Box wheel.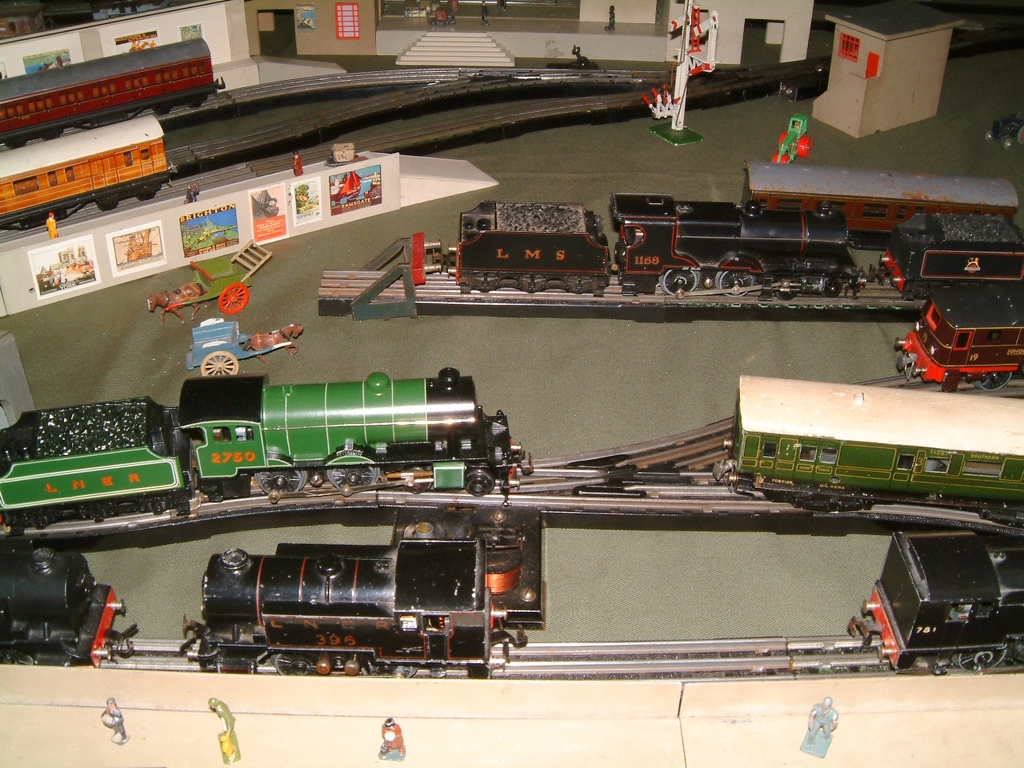
box(8, 137, 24, 147).
